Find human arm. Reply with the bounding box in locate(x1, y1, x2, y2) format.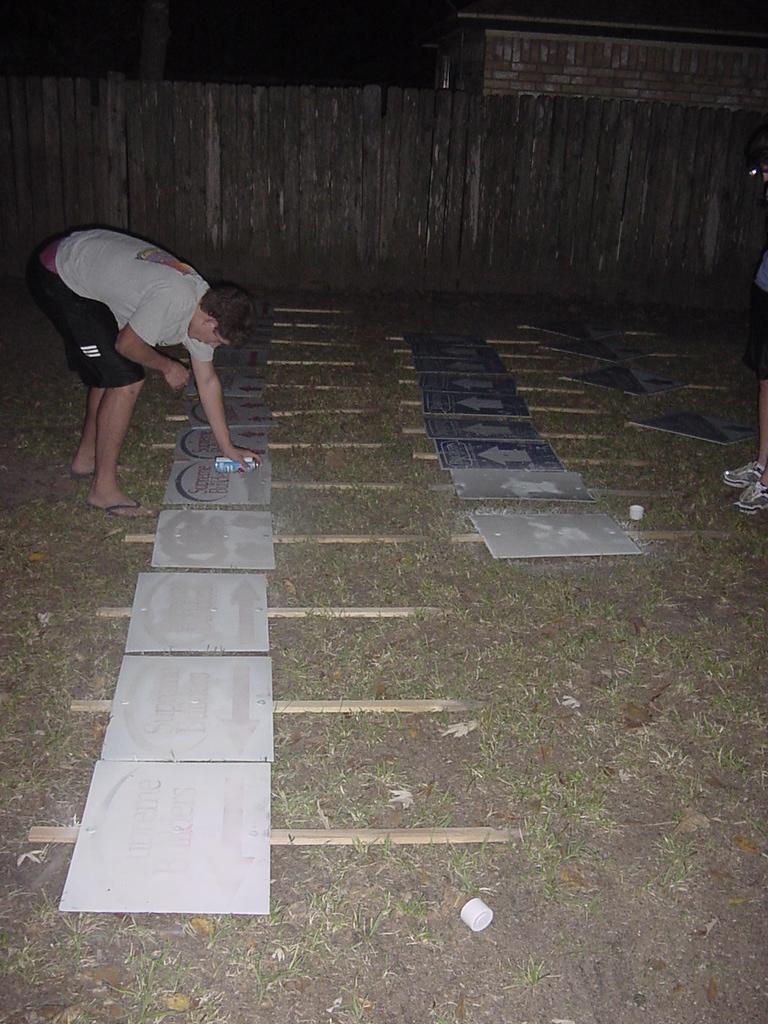
locate(114, 286, 192, 392).
